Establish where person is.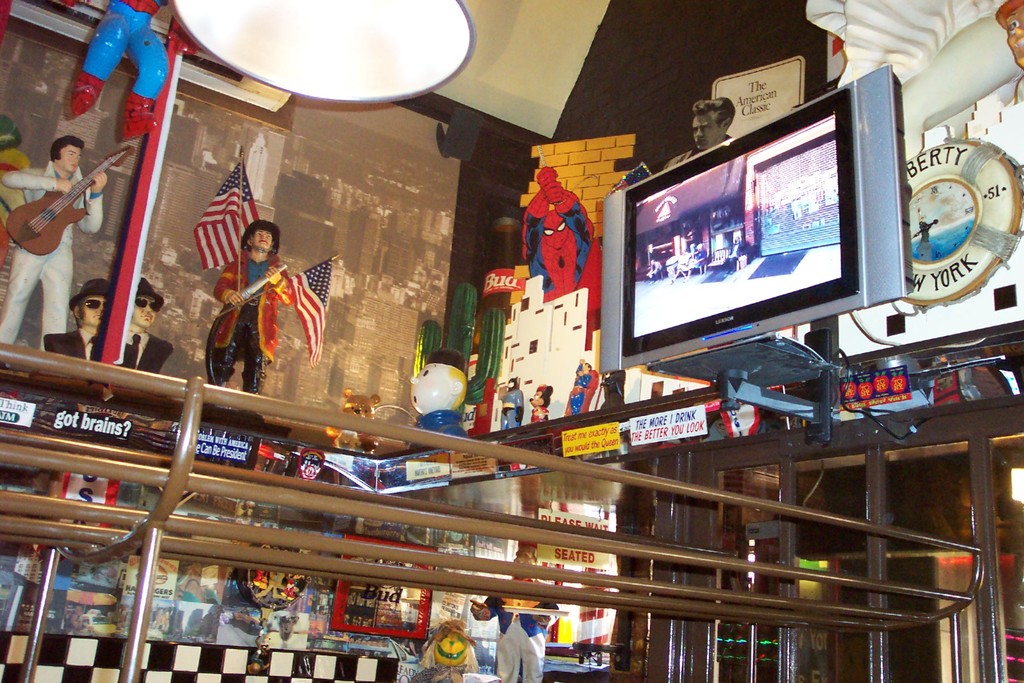
Established at {"left": 0, "top": 133, "right": 113, "bottom": 353}.
